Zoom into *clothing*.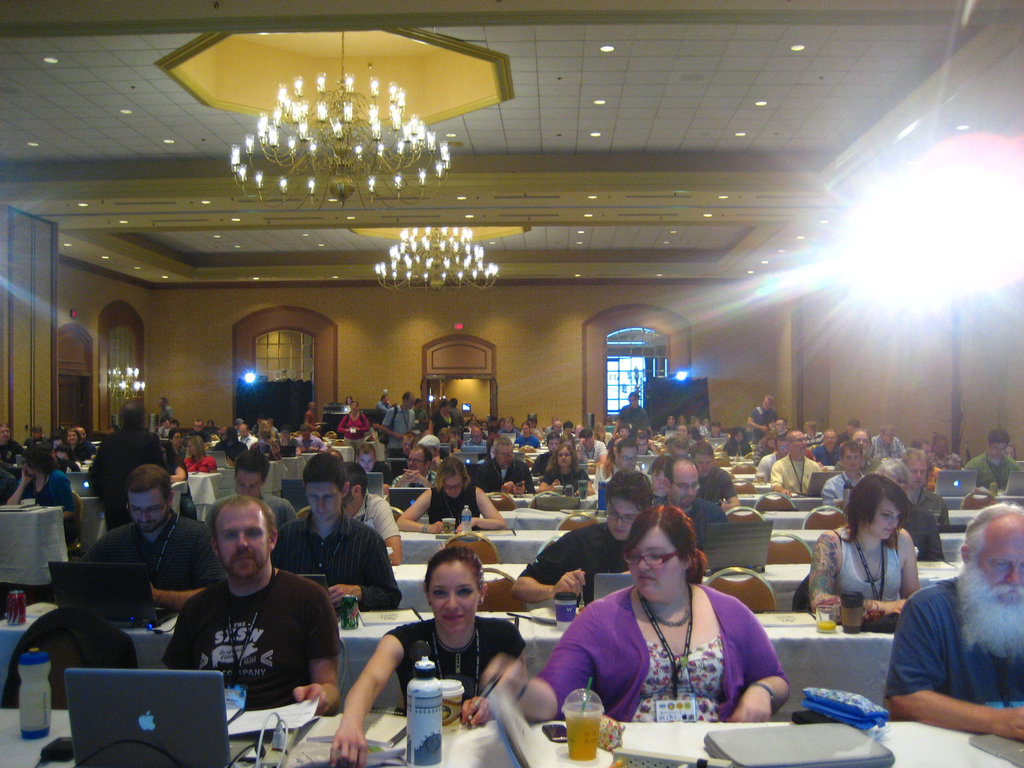
Zoom target: (931,452,966,474).
